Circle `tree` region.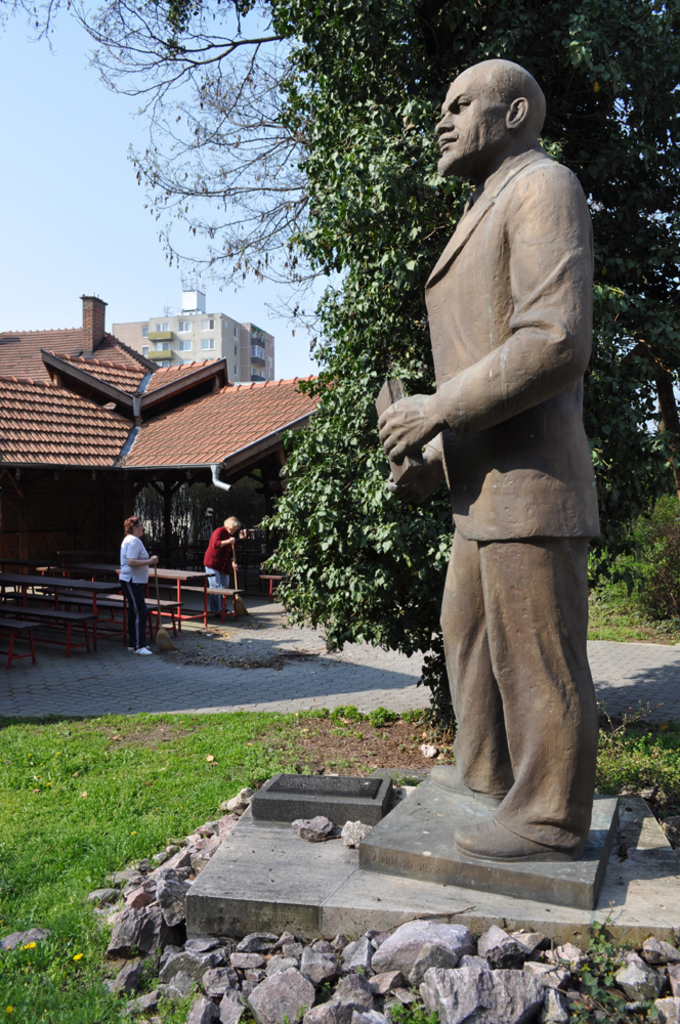
Region: (169,0,679,731).
